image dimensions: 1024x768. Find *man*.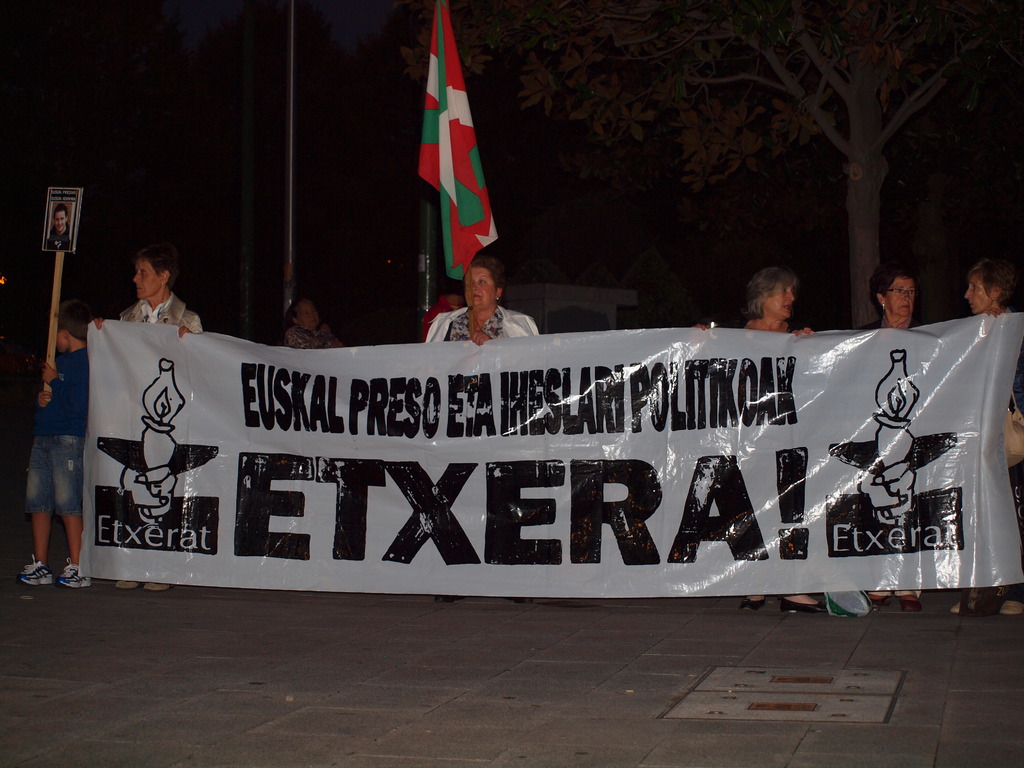
pyautogui.locateOnScreen(97, 252, 221, 593).
